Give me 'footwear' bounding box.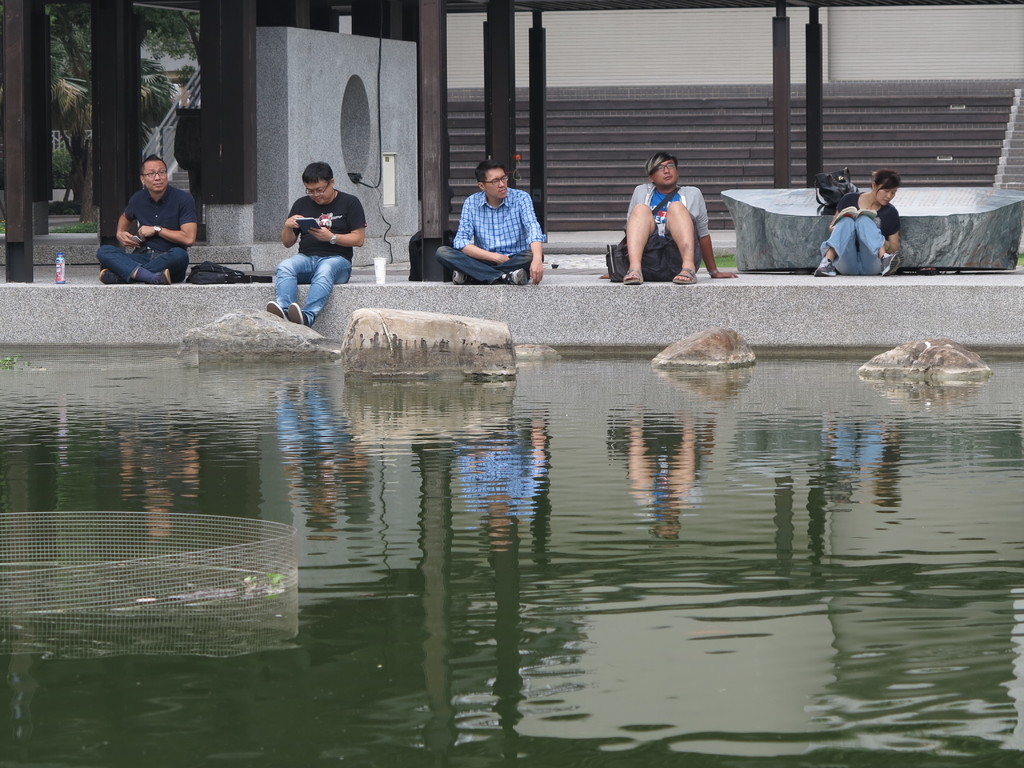
left=883, top=249, right=901, bottom=273.
